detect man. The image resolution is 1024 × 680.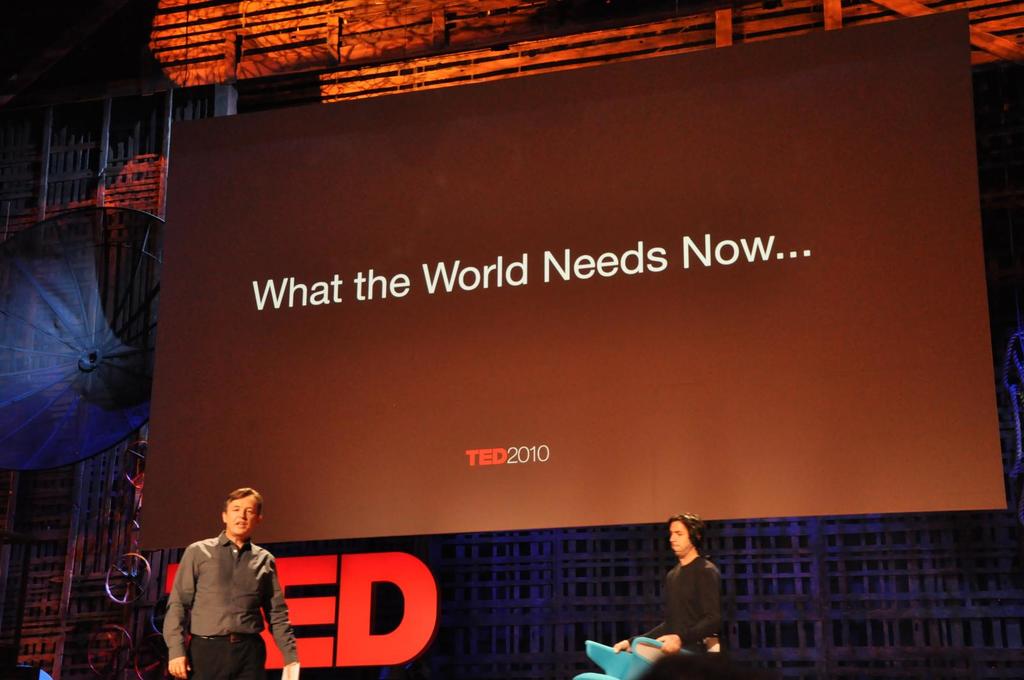
614/513/724/658.
